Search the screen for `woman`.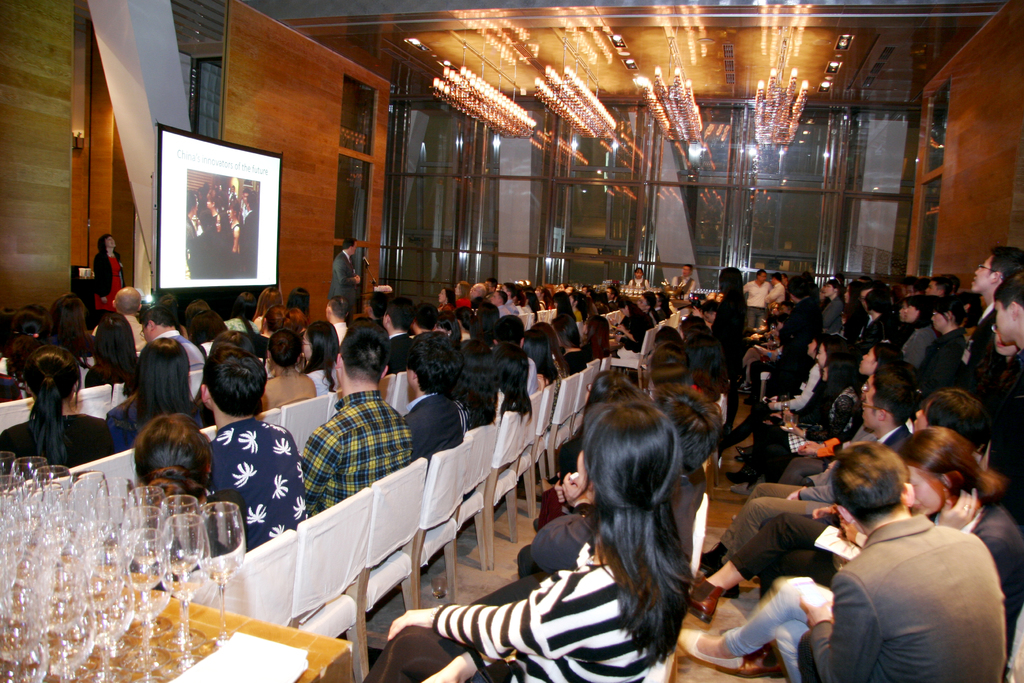
Found at detection(510, 321, 561, 392).
